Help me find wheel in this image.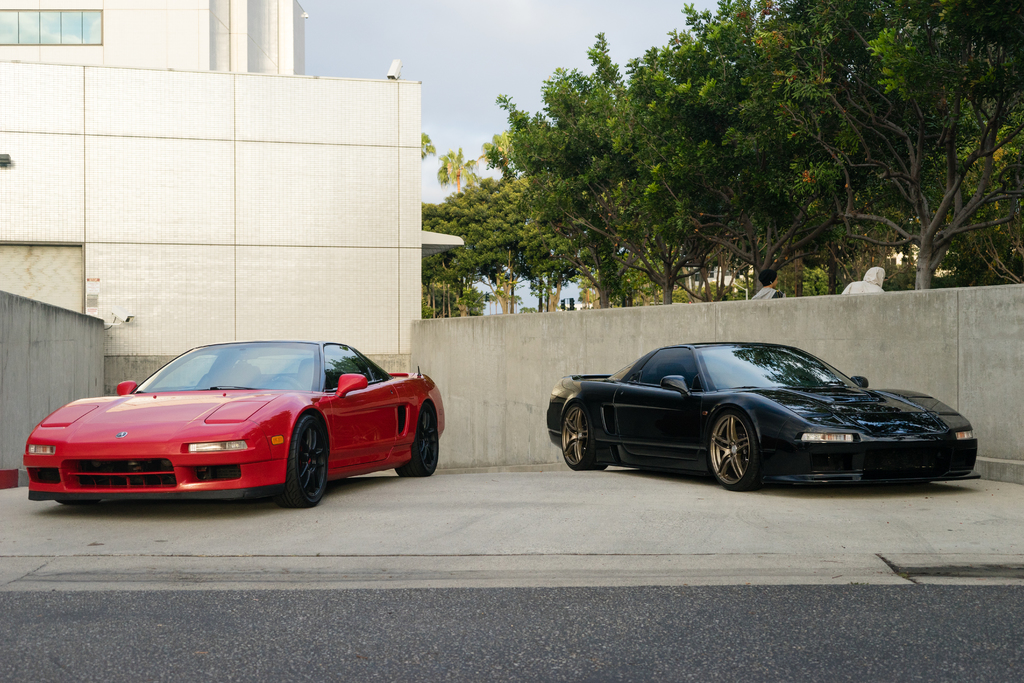
Found it: 705 404 768 495.
